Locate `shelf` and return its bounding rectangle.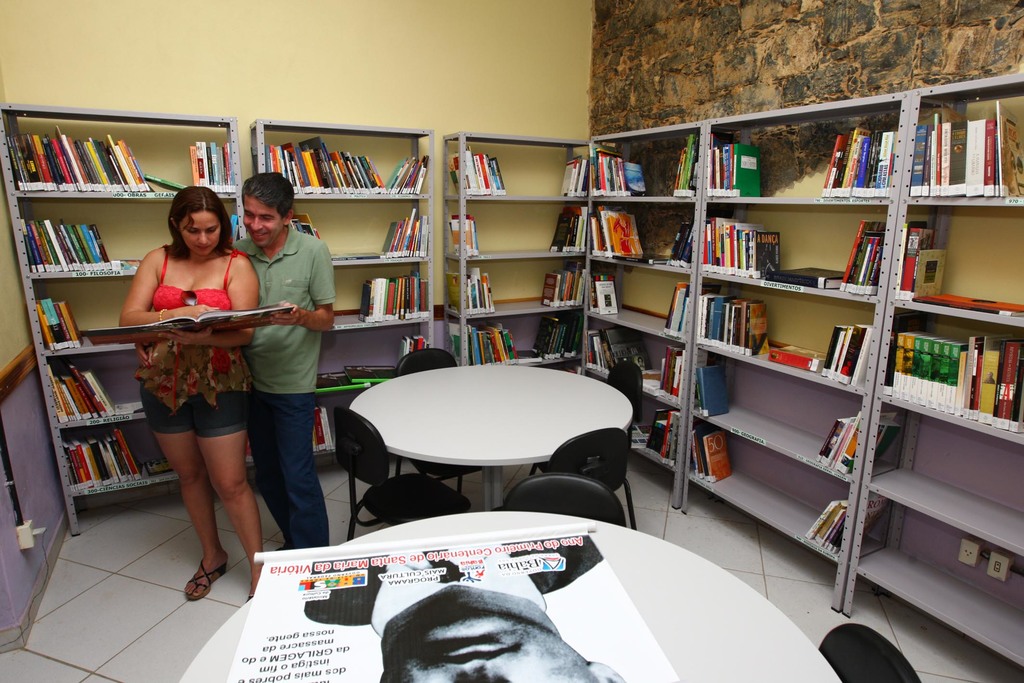
244,121,431,478.
